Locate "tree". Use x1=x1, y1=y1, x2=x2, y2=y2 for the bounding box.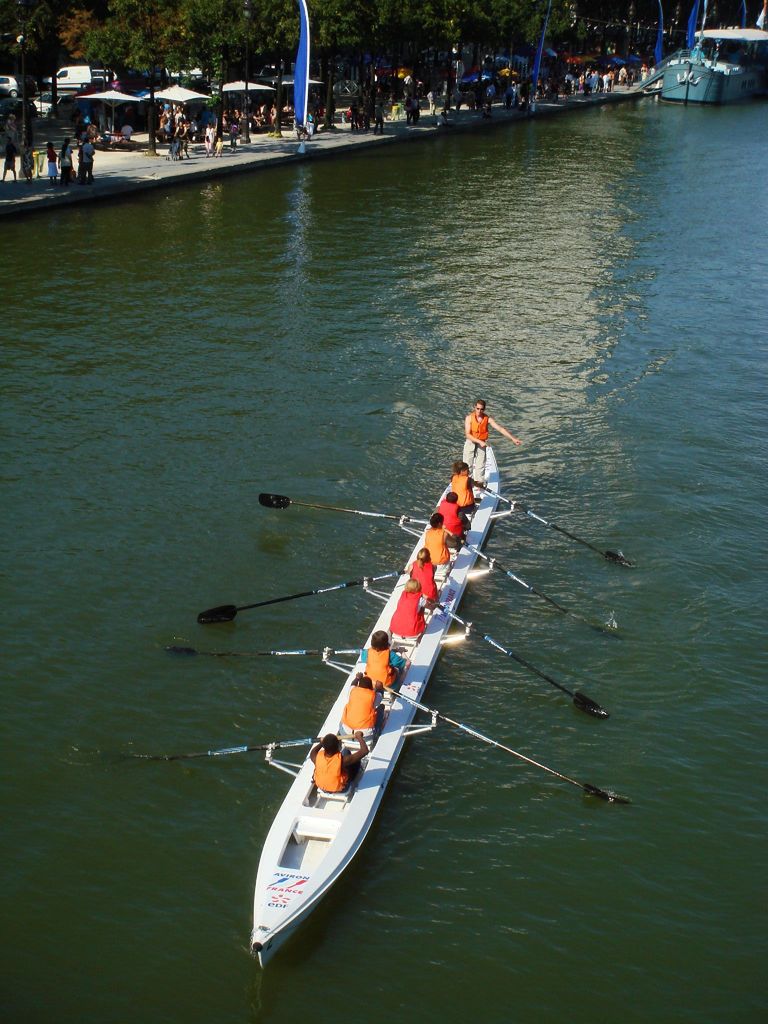
x1=311, y1=0, x2=364, y2=128.
